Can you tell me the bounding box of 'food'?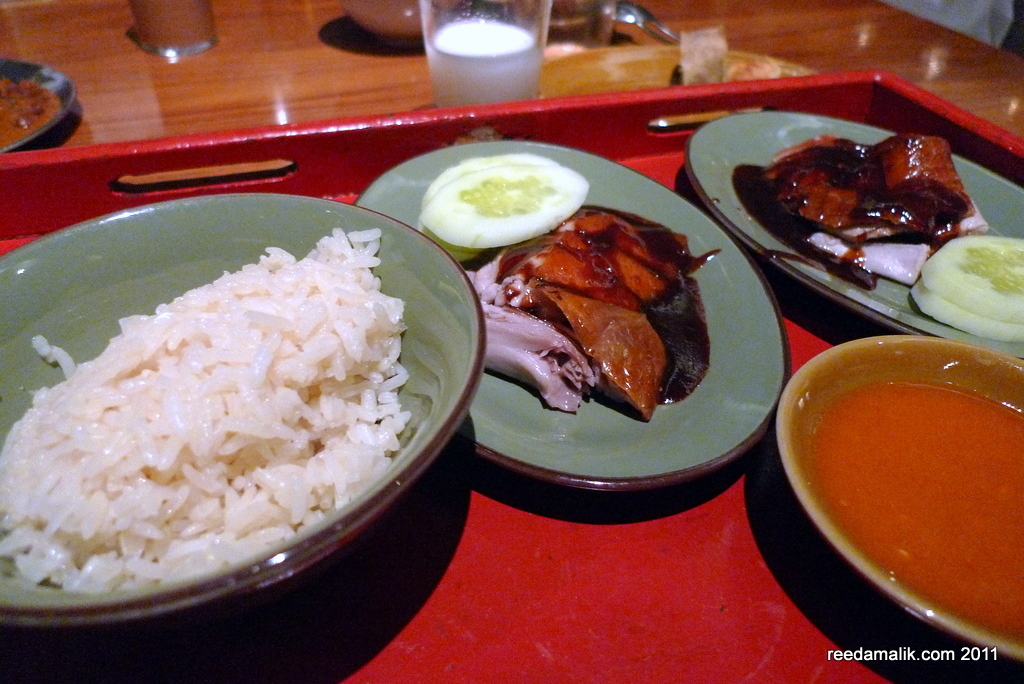
x1=418, y1=163, x2=594, y2=250.
